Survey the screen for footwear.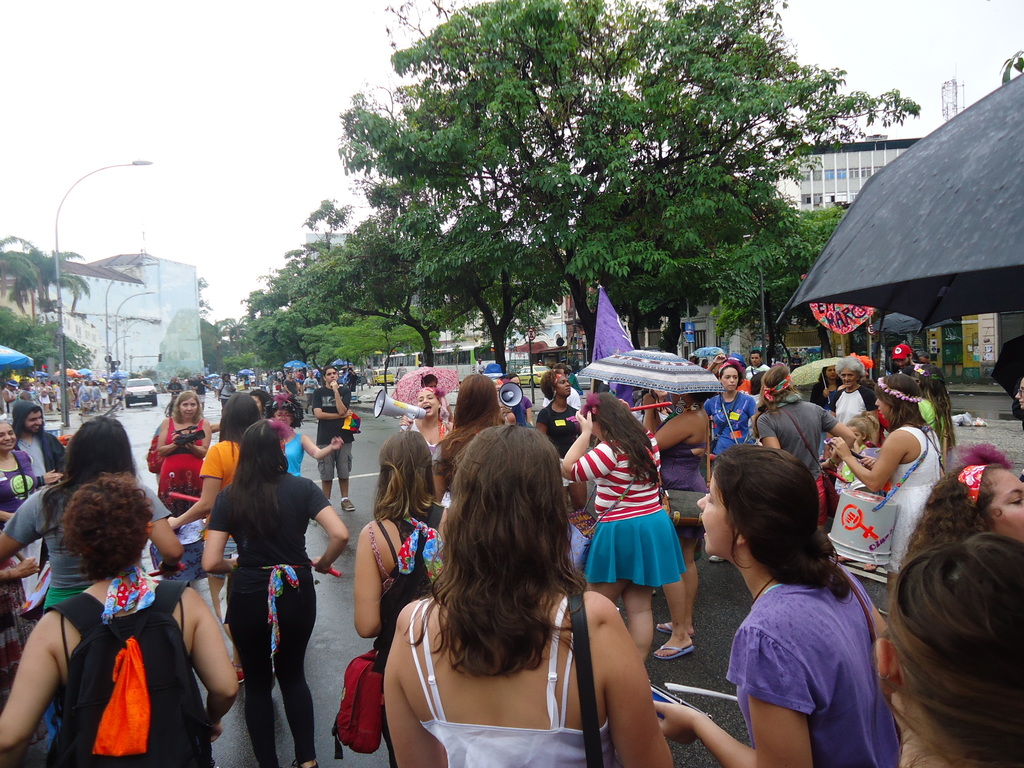
Survey found: <bbox>660, 622, 697, 633</bbox>.
